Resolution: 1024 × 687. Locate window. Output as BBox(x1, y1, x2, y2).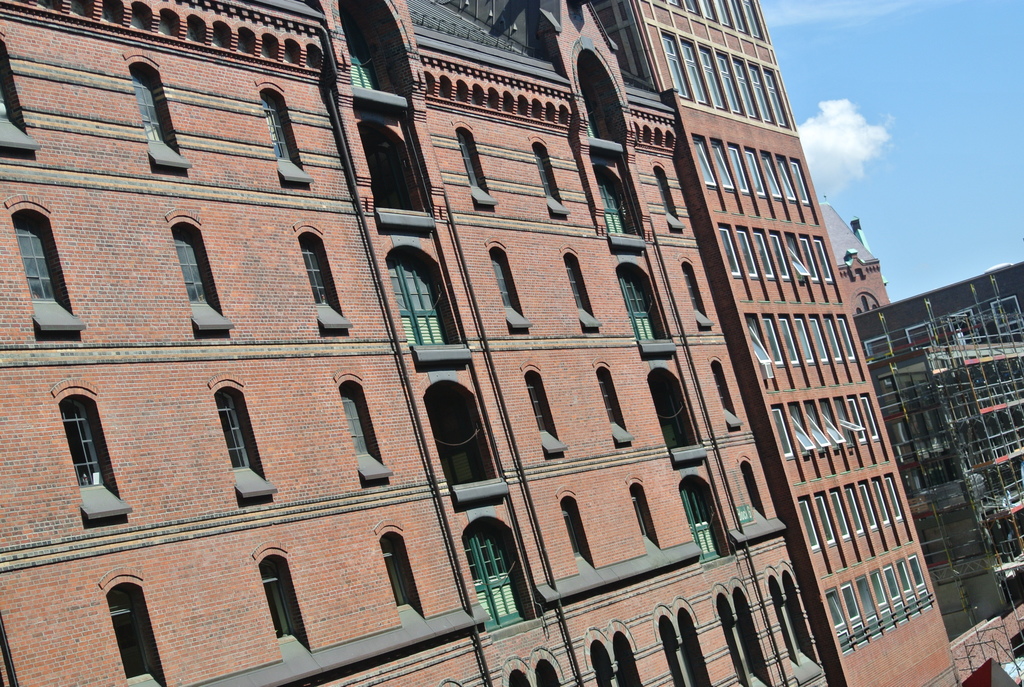
BBox(657, 165, 684, 232).
